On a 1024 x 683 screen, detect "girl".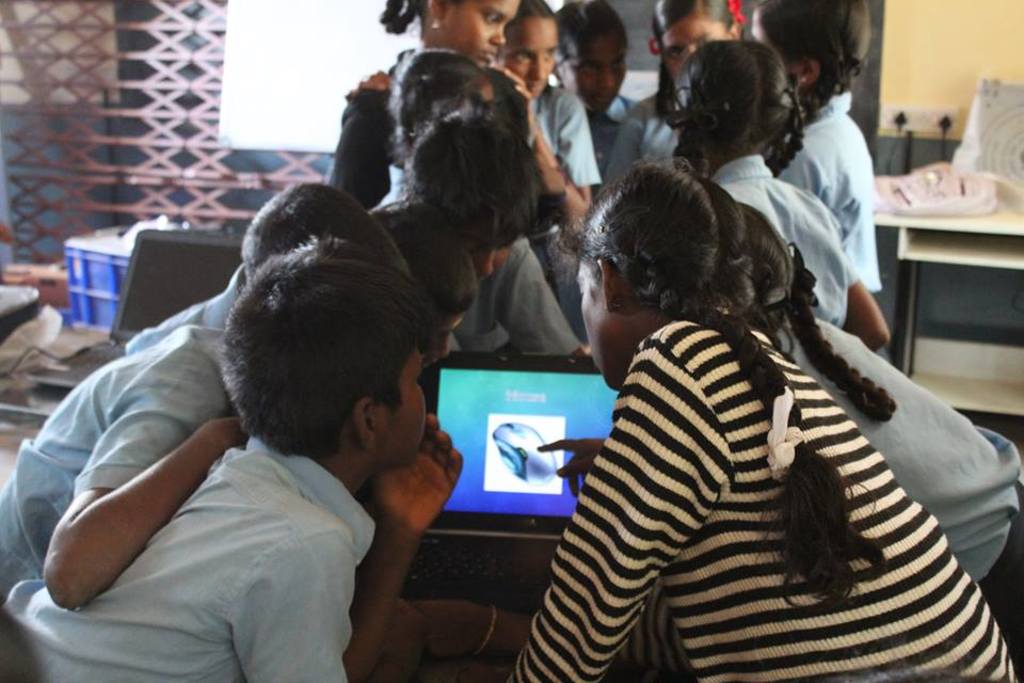
<bbox>598, 0, 752, 198</bbox>.
